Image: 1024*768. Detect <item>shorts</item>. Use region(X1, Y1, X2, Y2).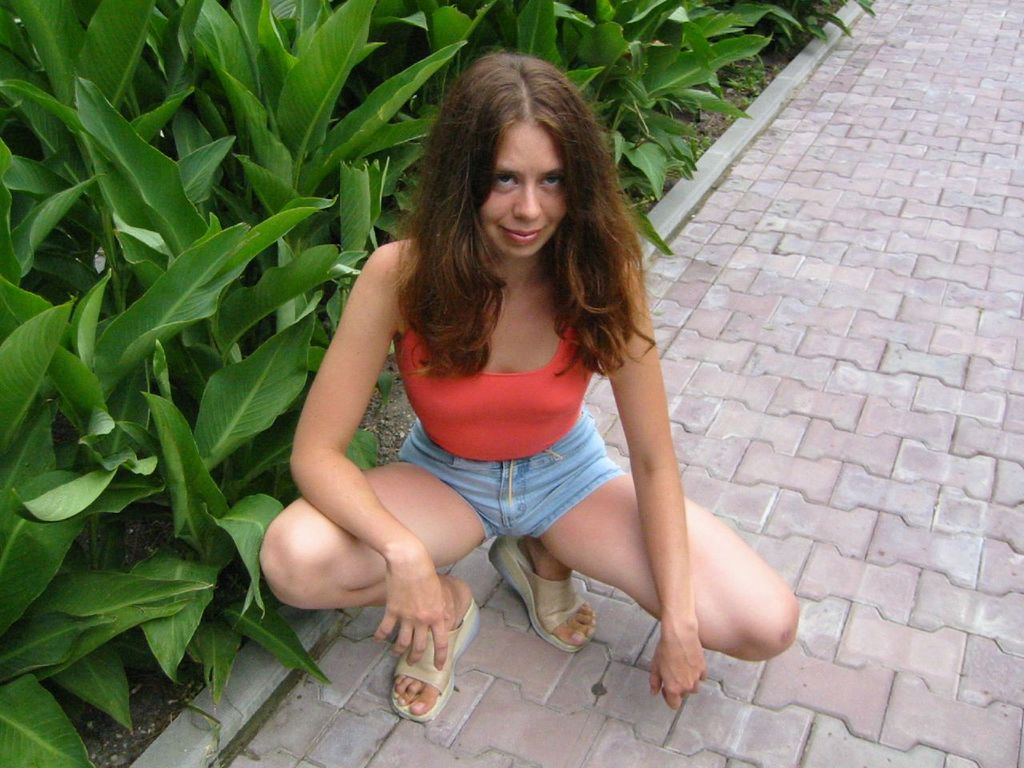
region(394, 407, 626, 548).
